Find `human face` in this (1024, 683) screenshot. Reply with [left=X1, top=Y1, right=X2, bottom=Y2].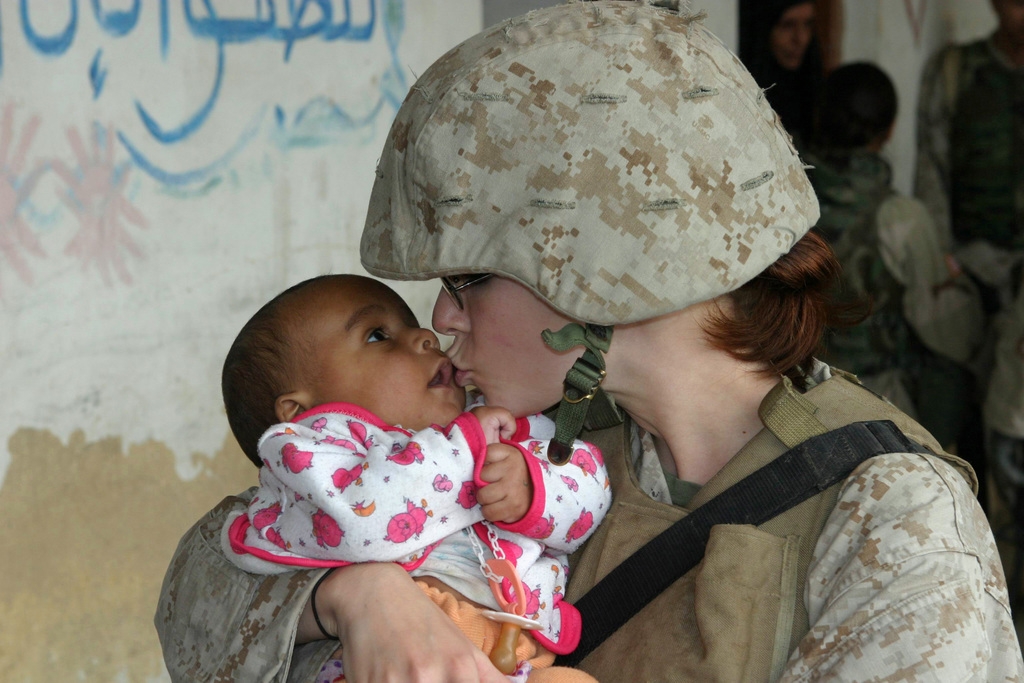
[left=429, top=274, right=573, bottom=415].
